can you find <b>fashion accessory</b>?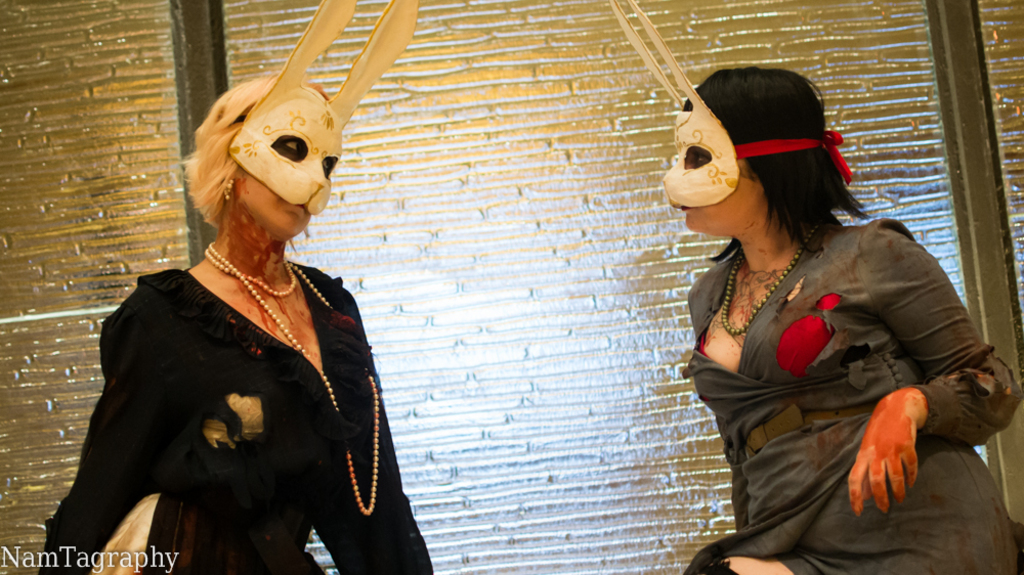
Yes, bounding box: (204, 249, 300, 297).
